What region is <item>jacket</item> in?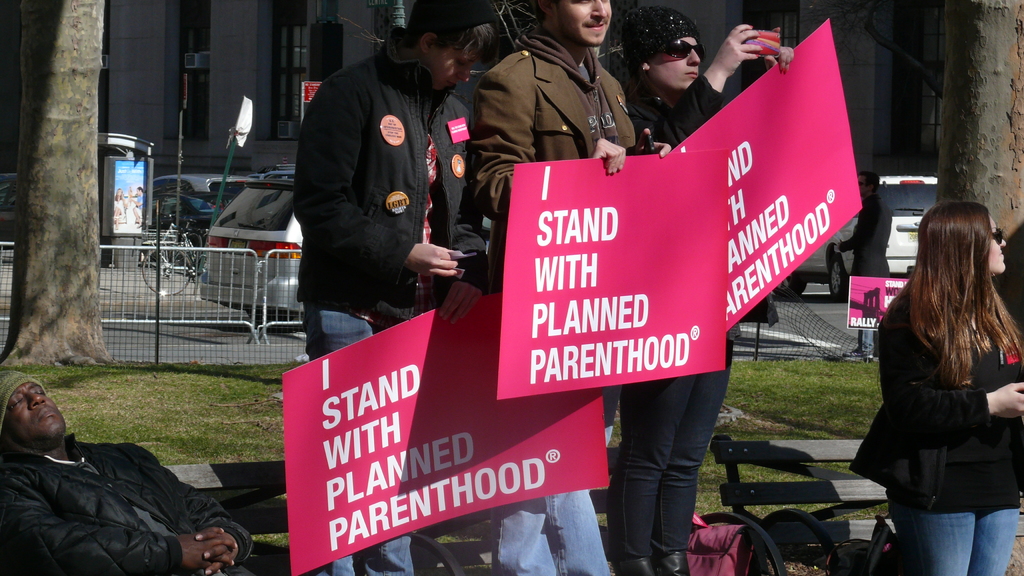
locate(290, 25, 489, 332).
